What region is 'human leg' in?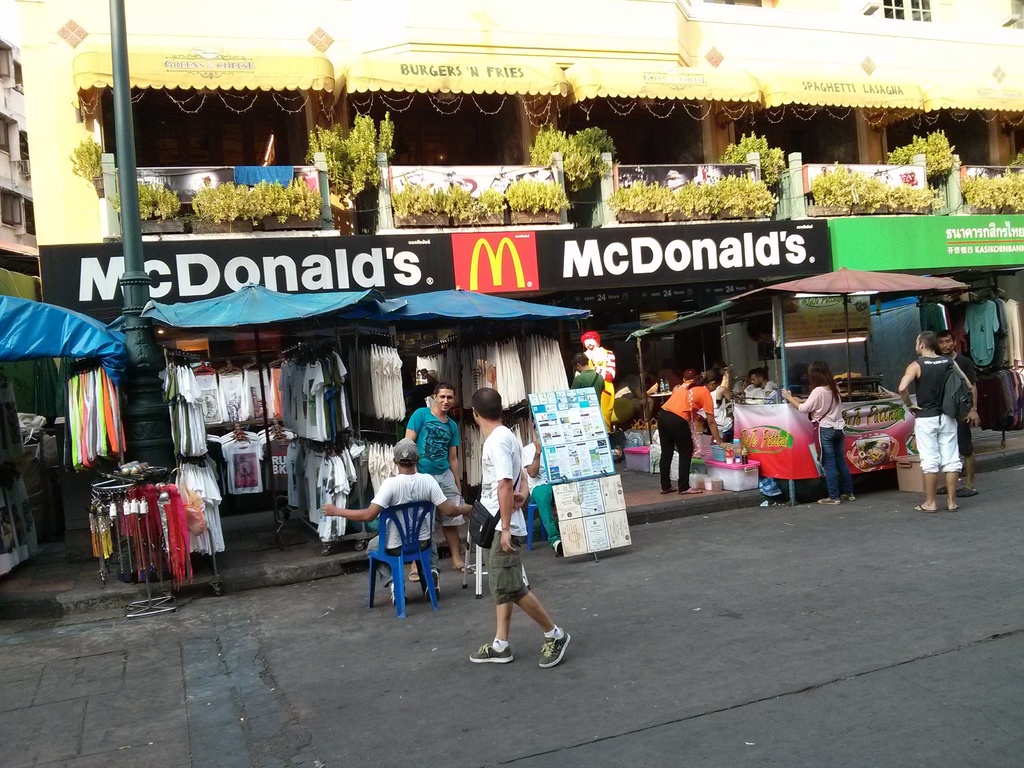
pyautogui.locateOnScreen(516, 541, 573, 671).
